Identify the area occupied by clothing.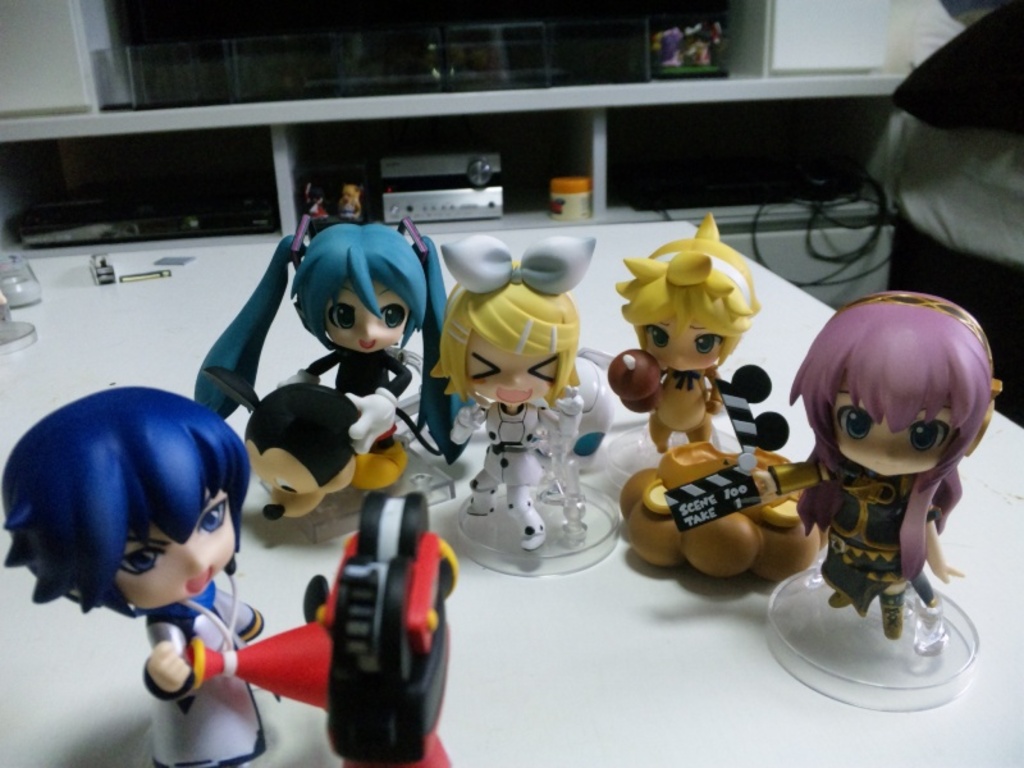
Area: <box>820,467,915,630</box>.
